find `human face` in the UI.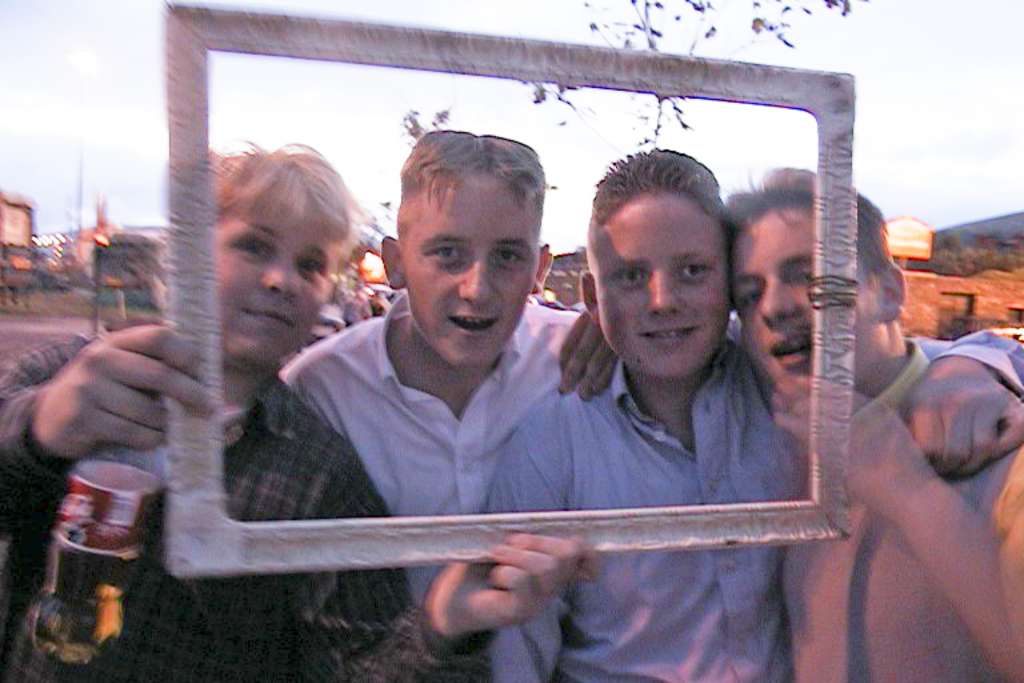
UI element at detection(372, 123, 556, 367).
